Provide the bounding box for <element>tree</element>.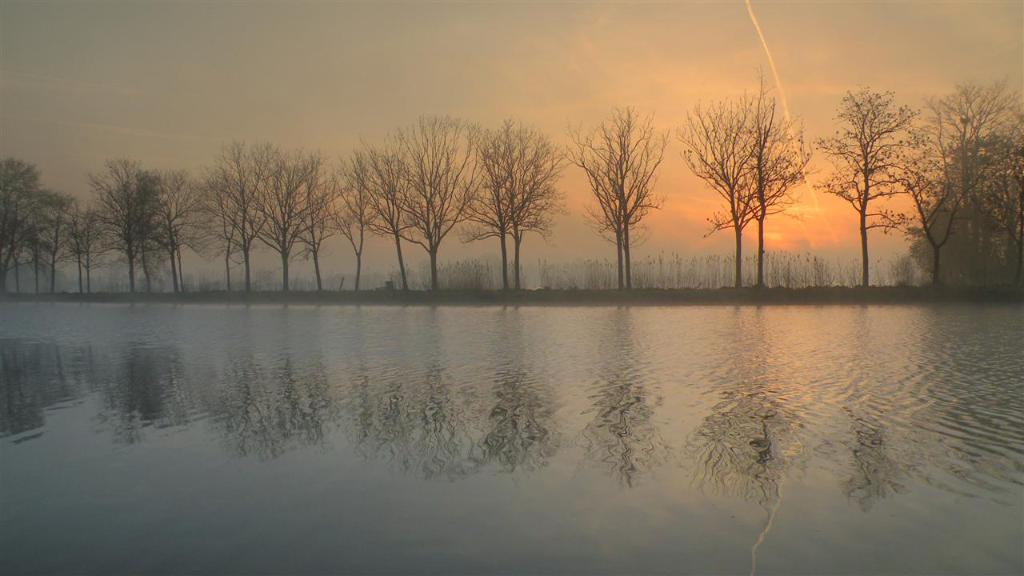
detection(814, 87, 888, 298).
